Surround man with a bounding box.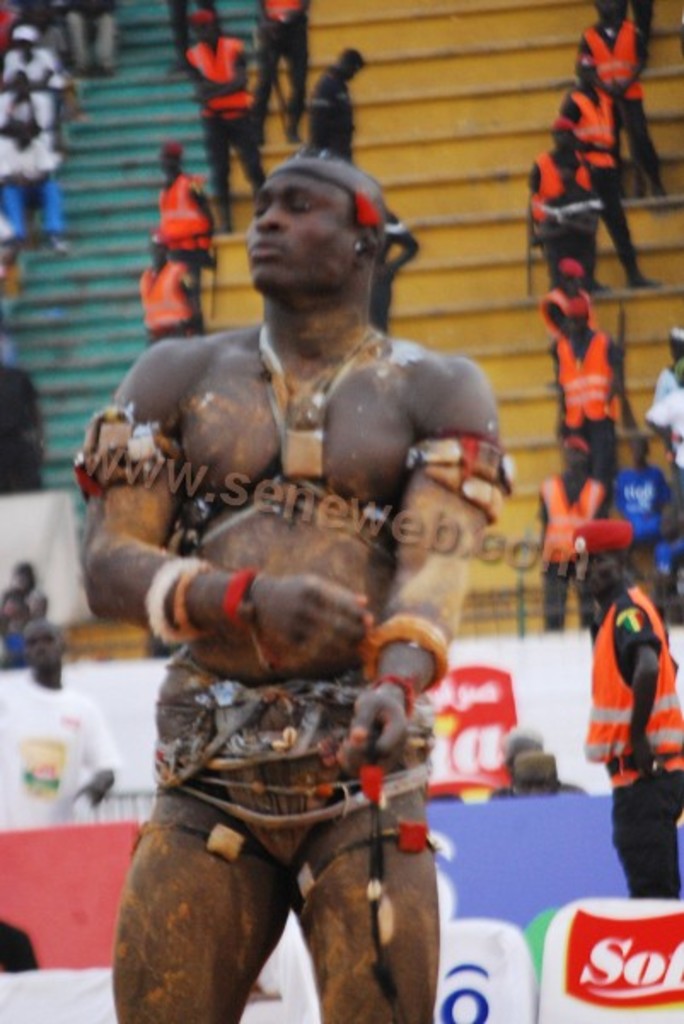
x1=549 y1=256 x2=599 y2=350.
